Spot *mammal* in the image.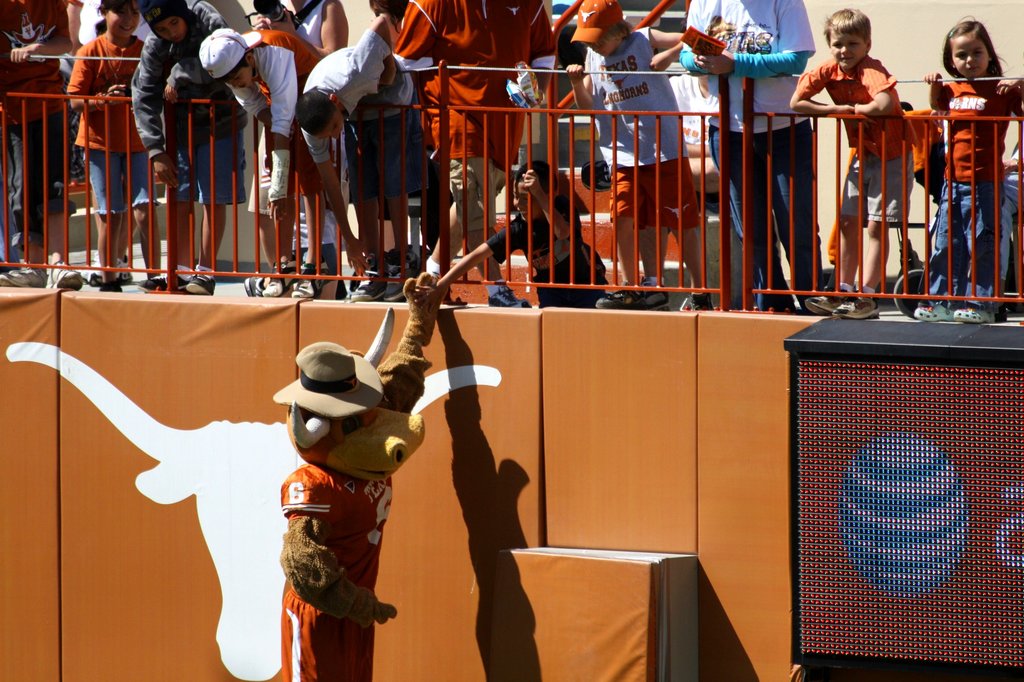
*mammal* found at (x1=293, y1=11, x2=420, y2=301).
